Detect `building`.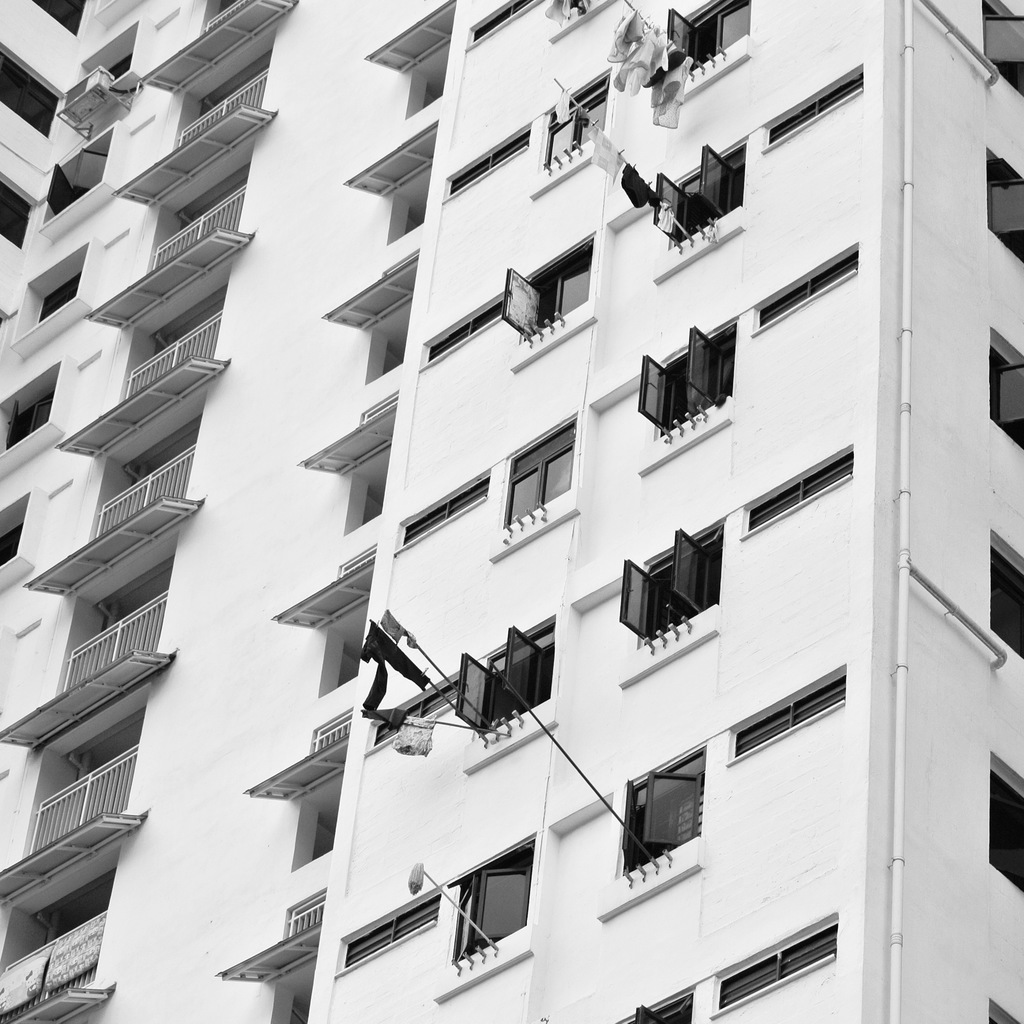
Detected at {"left": 0, "top": 0, "right": 1023, "bottom": 1023}.
